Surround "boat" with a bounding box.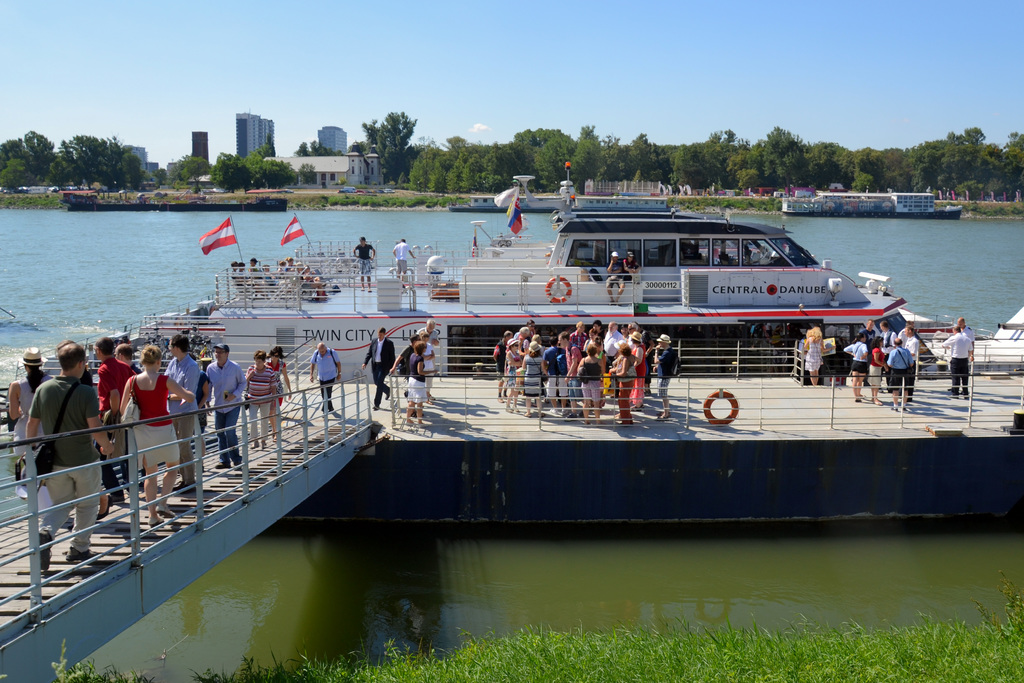
crop(127, 222, 935, 377).
